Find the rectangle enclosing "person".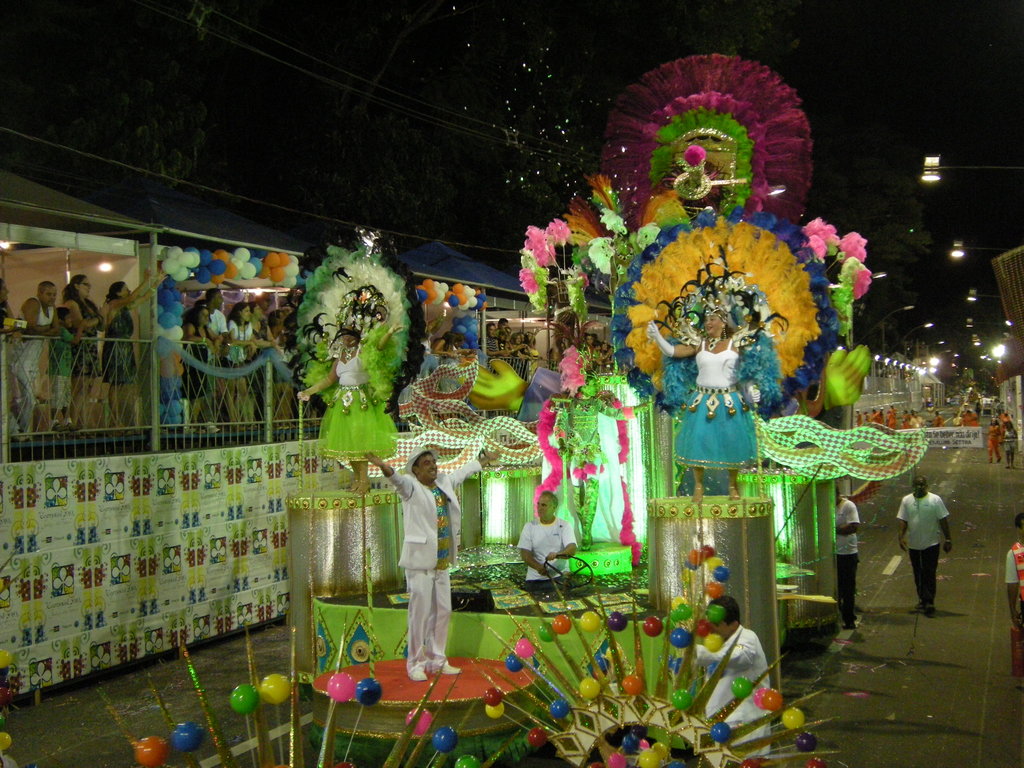
left=703, top=598, right=785, bottom=761.
